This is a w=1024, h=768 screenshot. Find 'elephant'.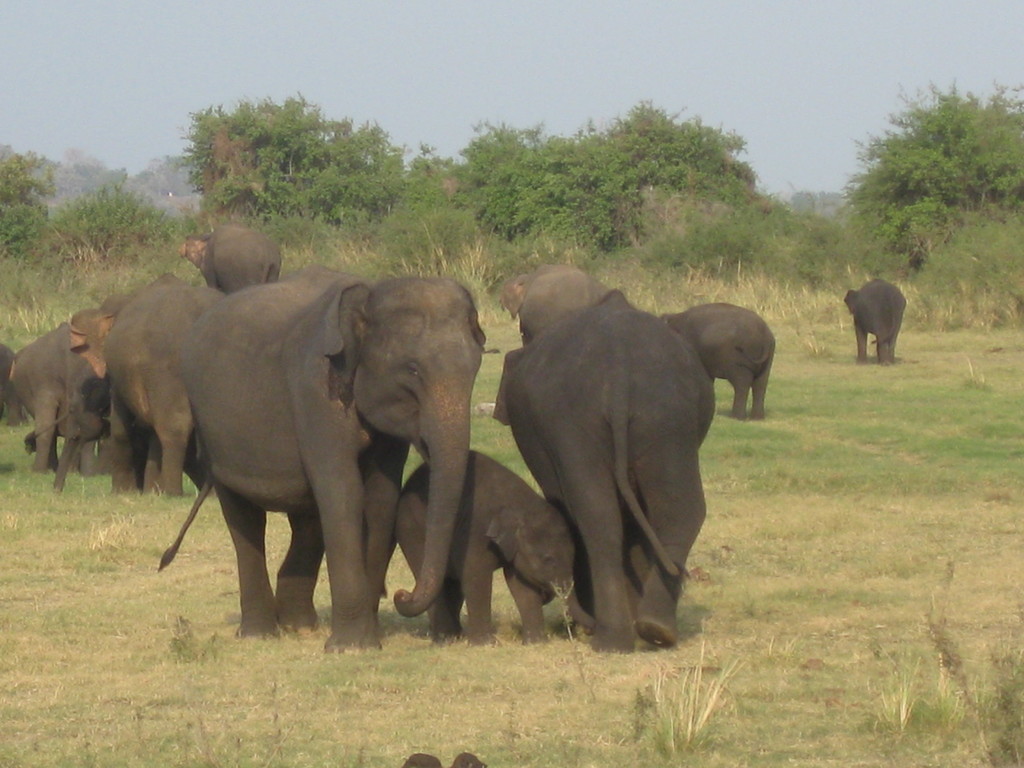
Bounding box: (0, 300, 109, 477).
